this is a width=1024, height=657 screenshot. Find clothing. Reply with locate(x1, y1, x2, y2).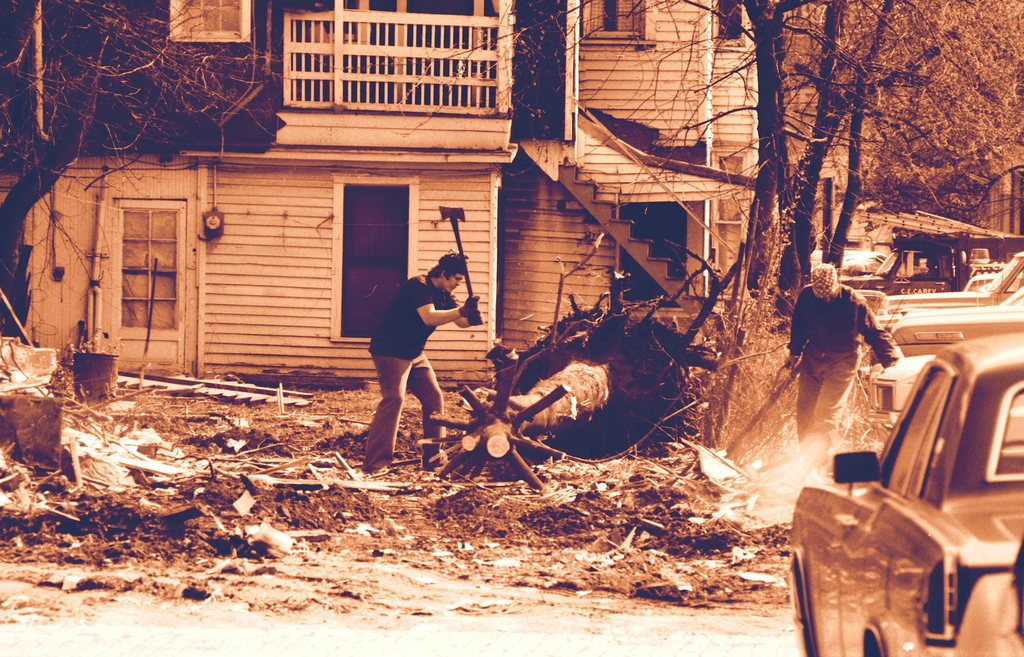
locate(359, 353, 445, 474).
